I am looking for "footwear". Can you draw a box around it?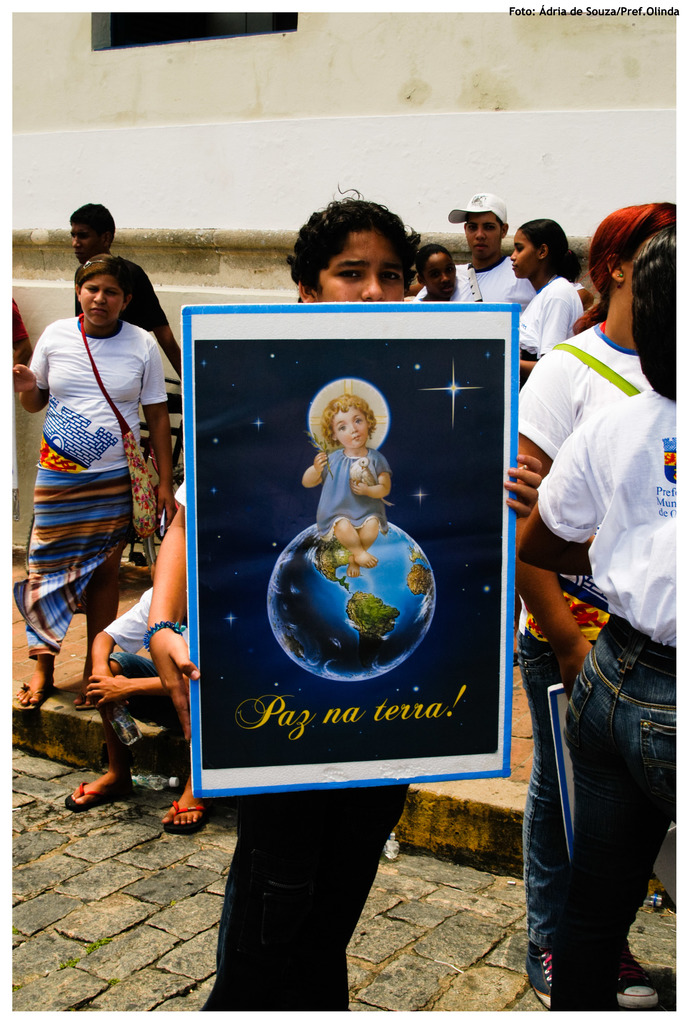
Sure, the bounding box is {"left": 160, "top": 787, "right": 206, "bottom": 827}.
